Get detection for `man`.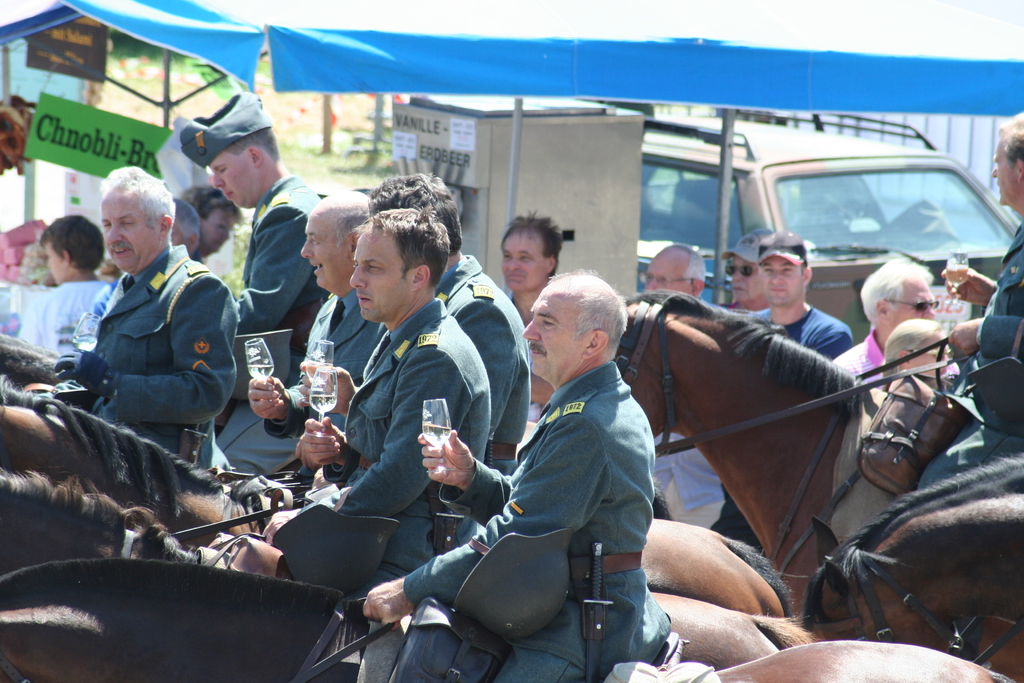
Detection: (289,190,488,577).
